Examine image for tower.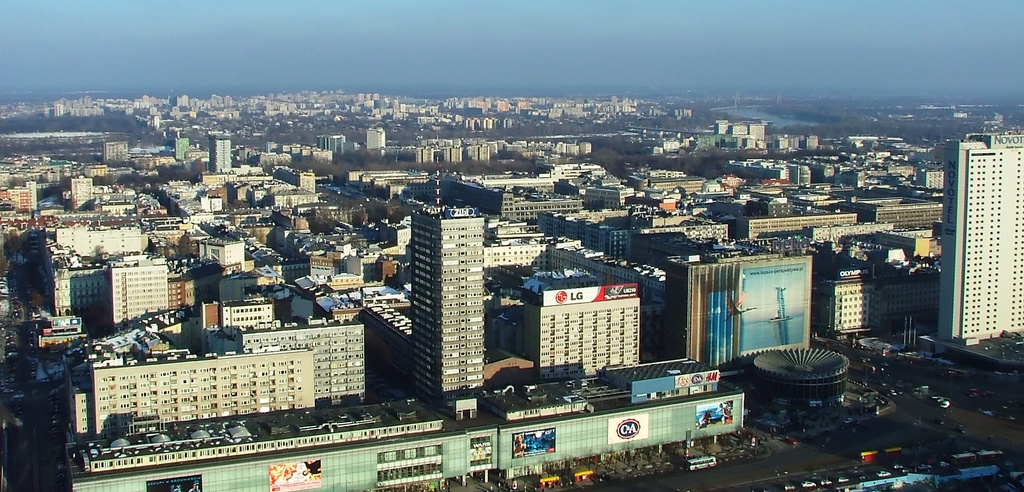
Examination result: BBox(520, 265, 641, 377).
